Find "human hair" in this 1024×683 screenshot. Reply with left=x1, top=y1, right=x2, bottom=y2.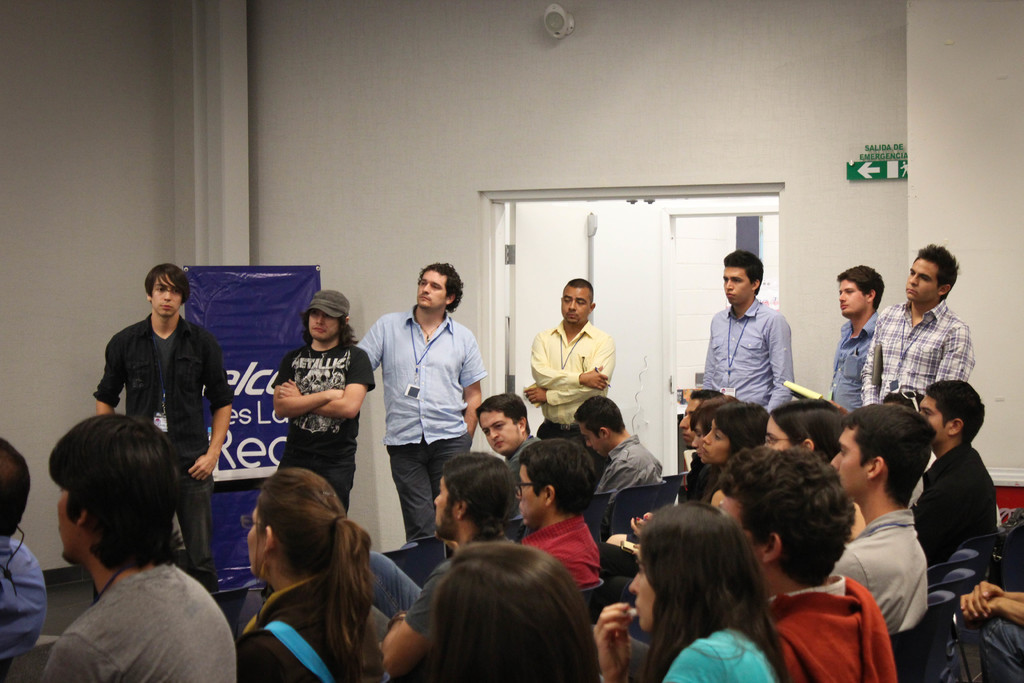
left=518, top=441, right=598, bottom=520.
